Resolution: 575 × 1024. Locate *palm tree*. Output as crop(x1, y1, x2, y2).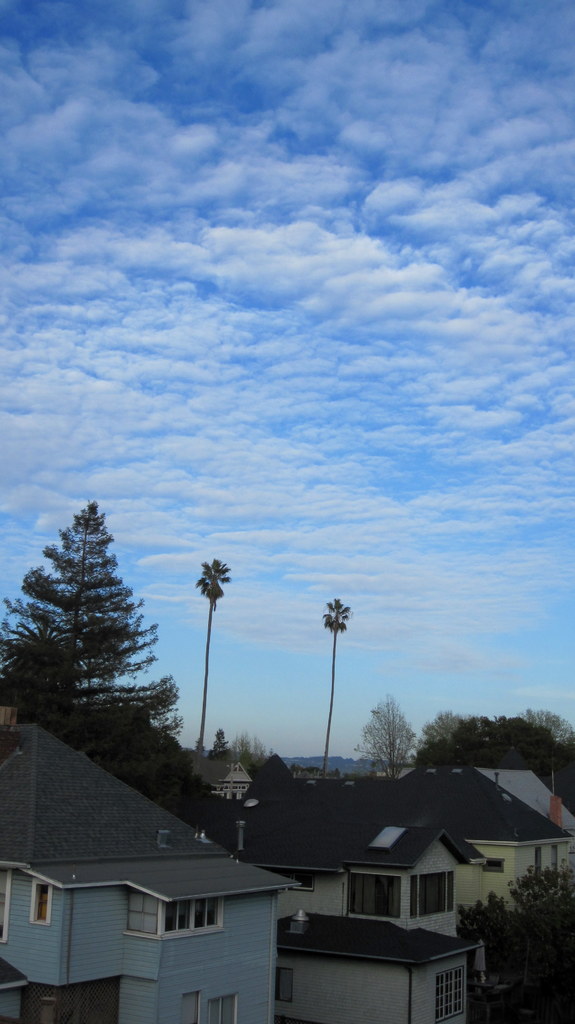
crop(169, 537, 233, 767).
